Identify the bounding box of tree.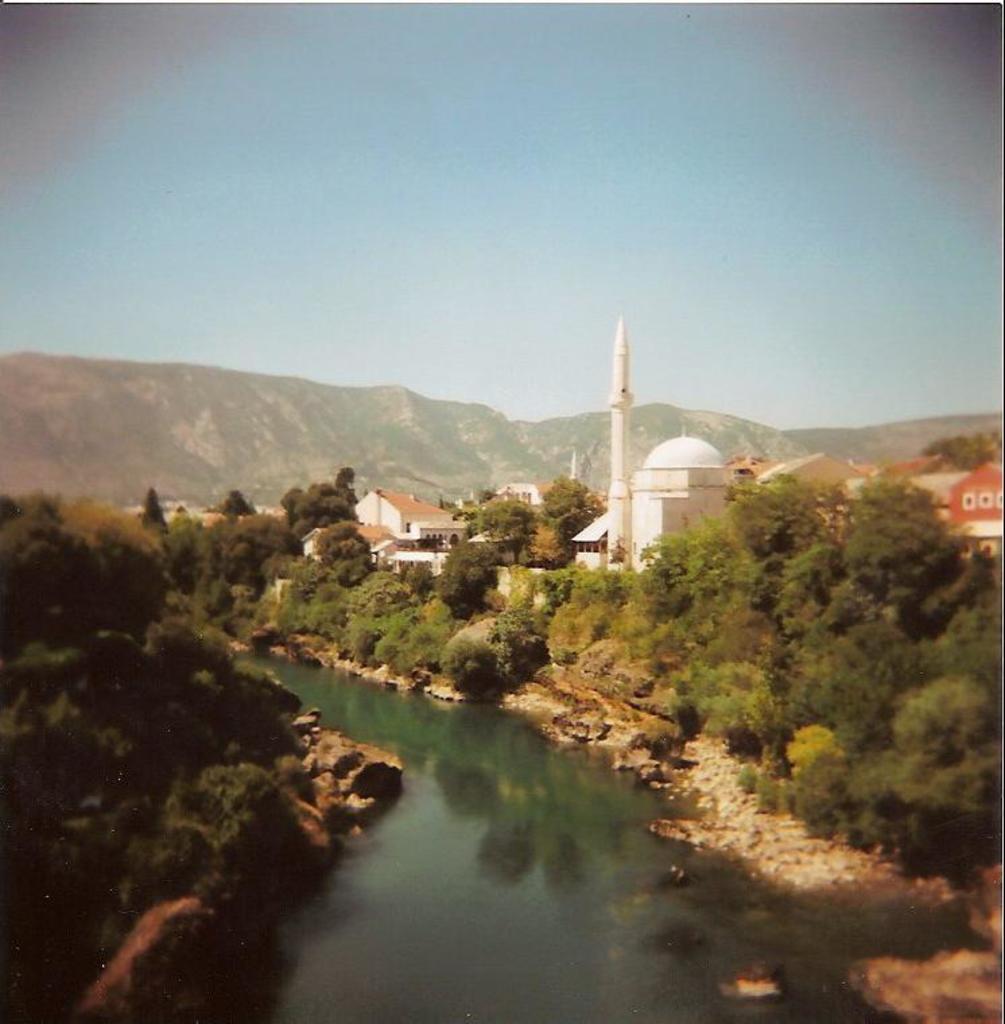
<region>472, 488, 533, 551</region>.
